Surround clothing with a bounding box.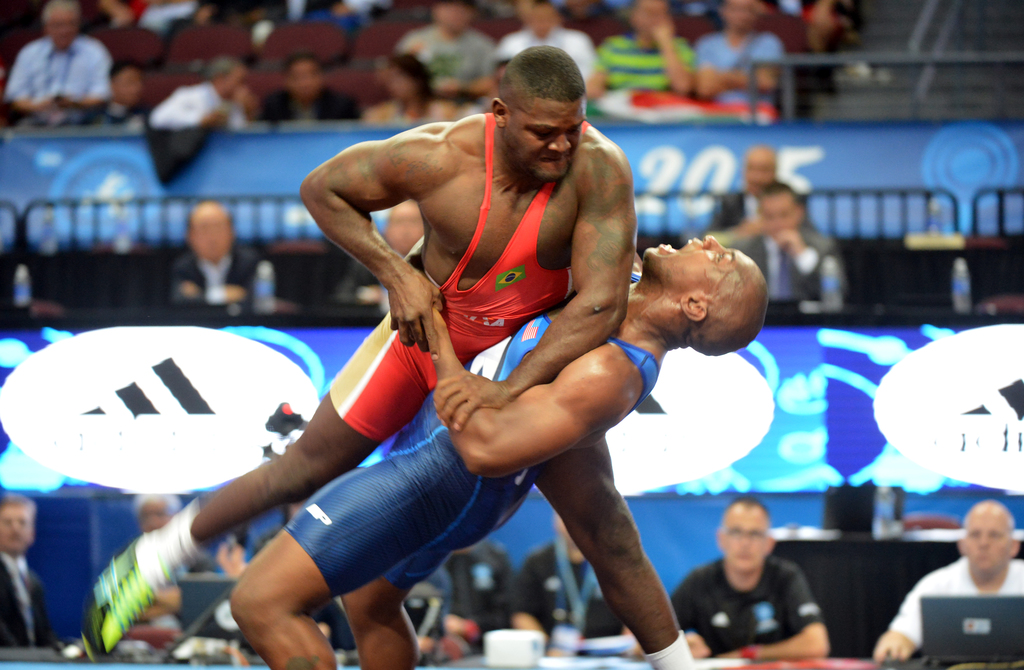
bbox(285, 274, 665, 587).
